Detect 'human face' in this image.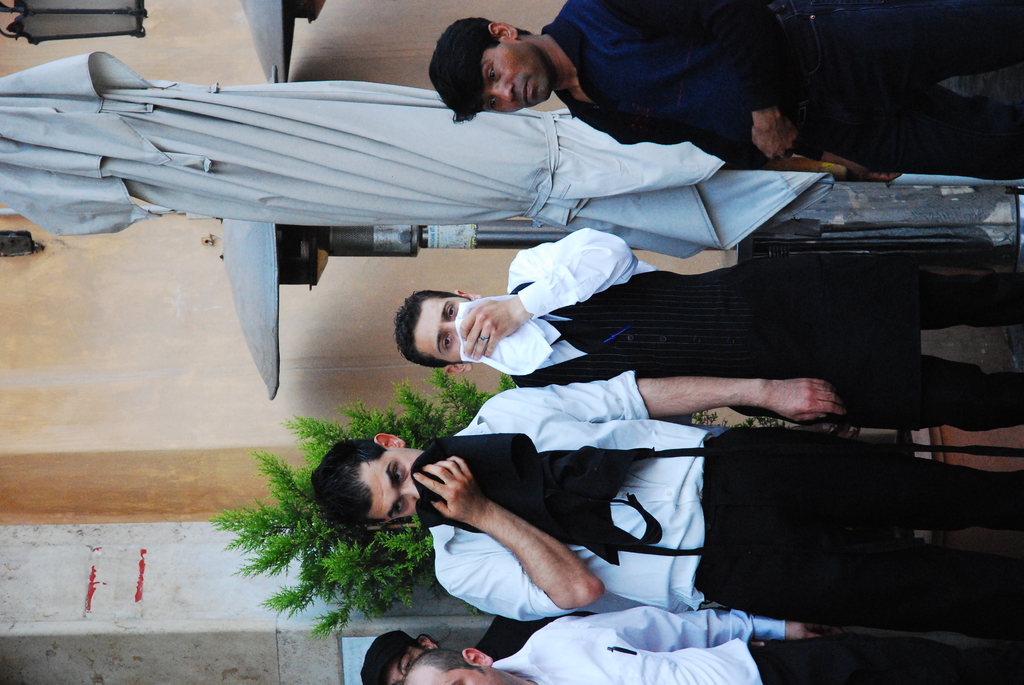
Detection: [x1=427, y1=664, x2=515, y2=684].
